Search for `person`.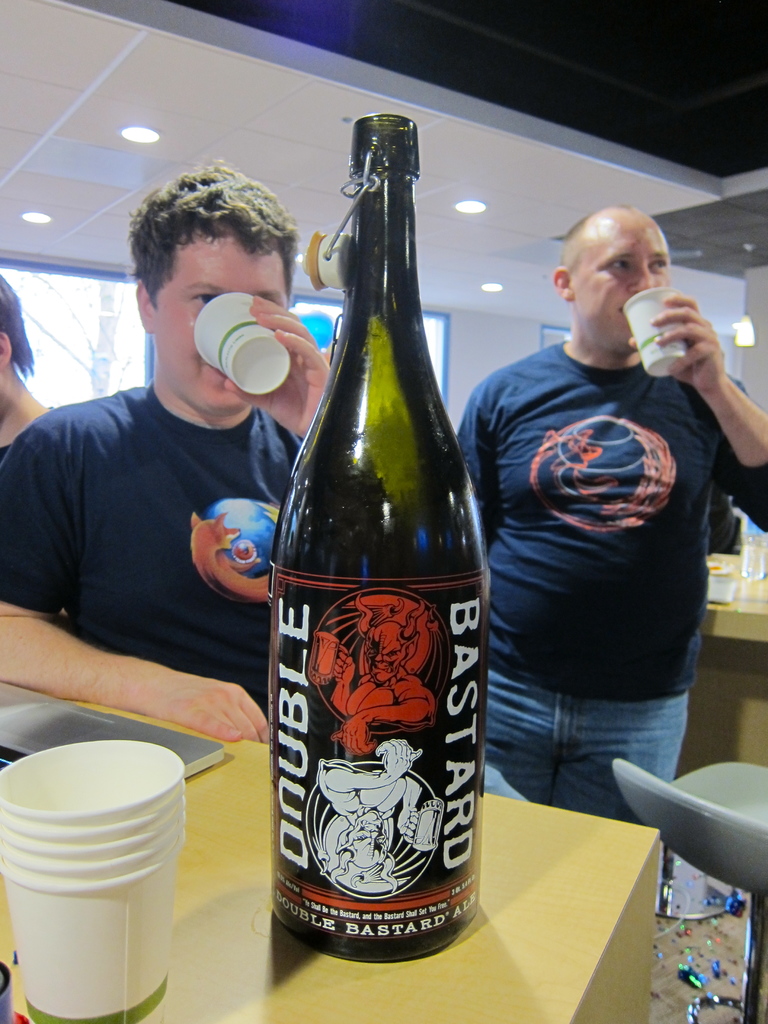
Found at 0, 283, 45, 451.
